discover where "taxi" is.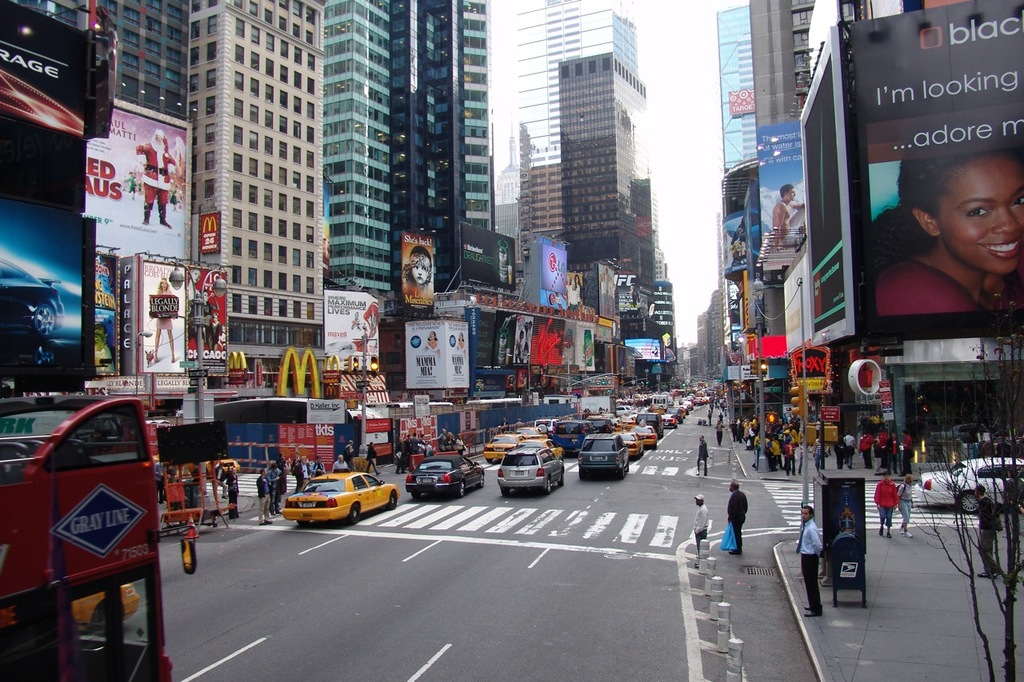
Discovered at rect(522, 436, 563, 461).
